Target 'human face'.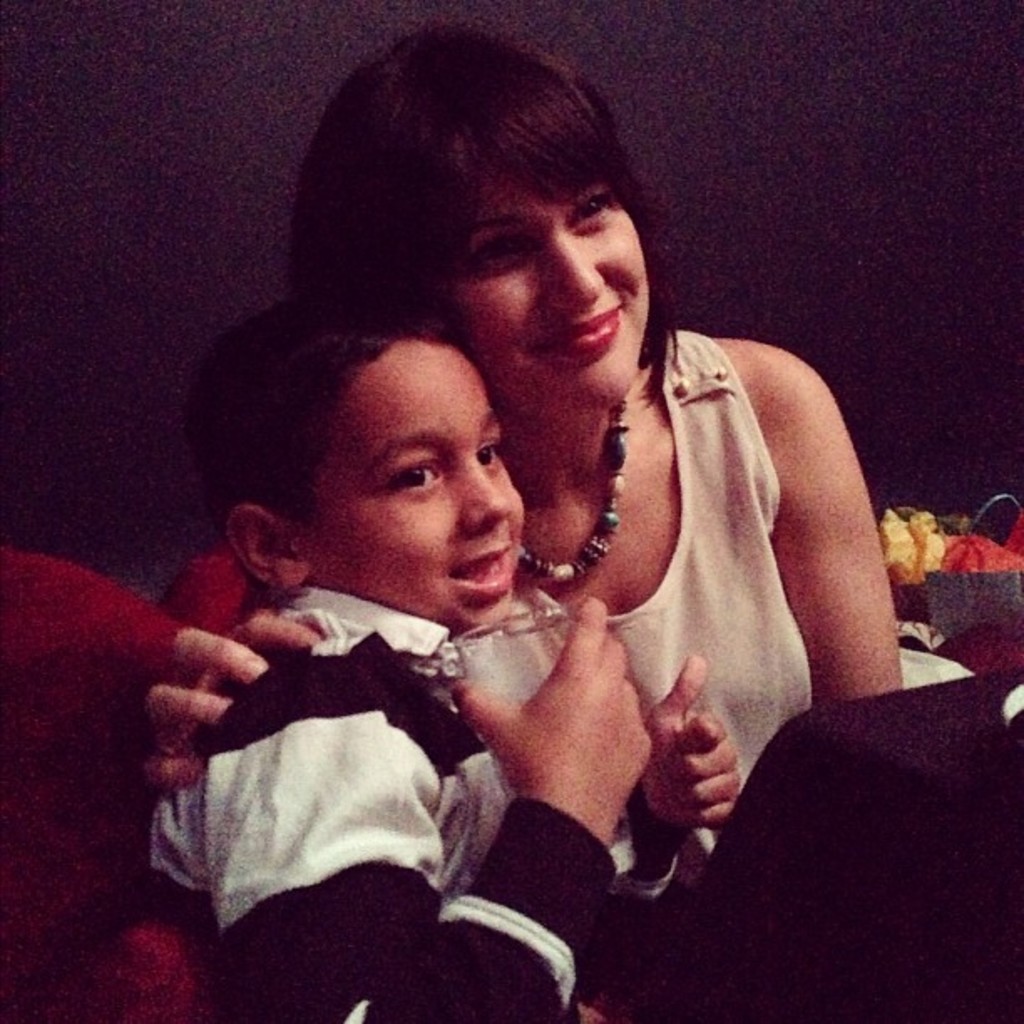
Target region: x1=296 y1=341 x2=527 y2=626.
